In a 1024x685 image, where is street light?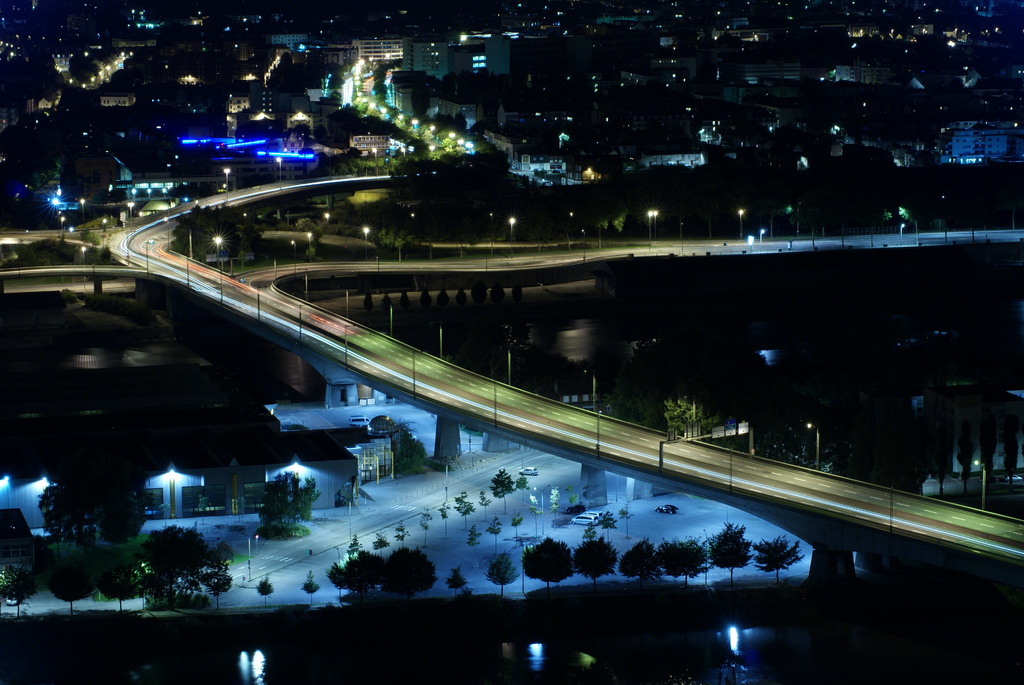
bbox=[369, 103, 376, 111].
